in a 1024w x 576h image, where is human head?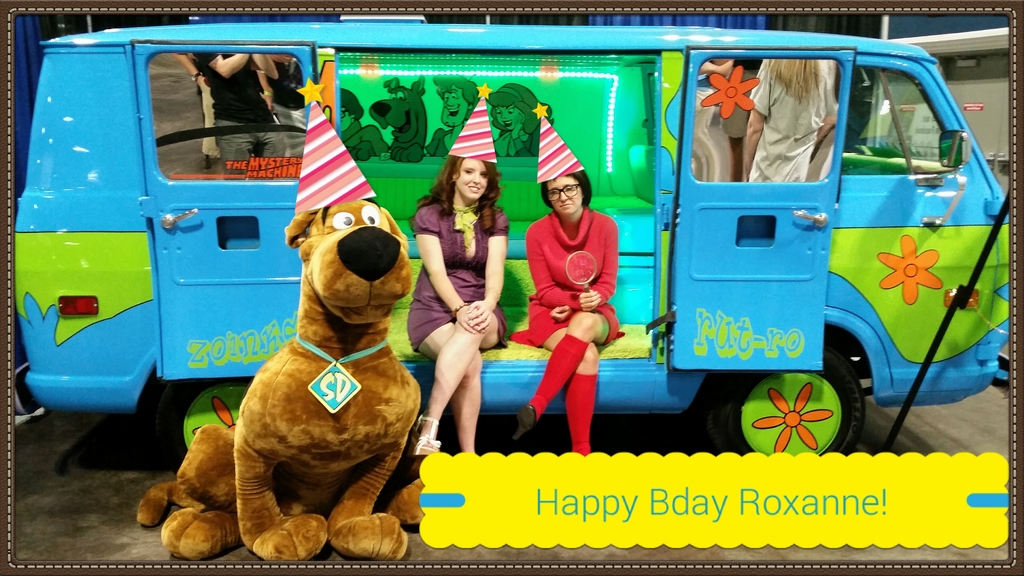
(486,83,550,132).
